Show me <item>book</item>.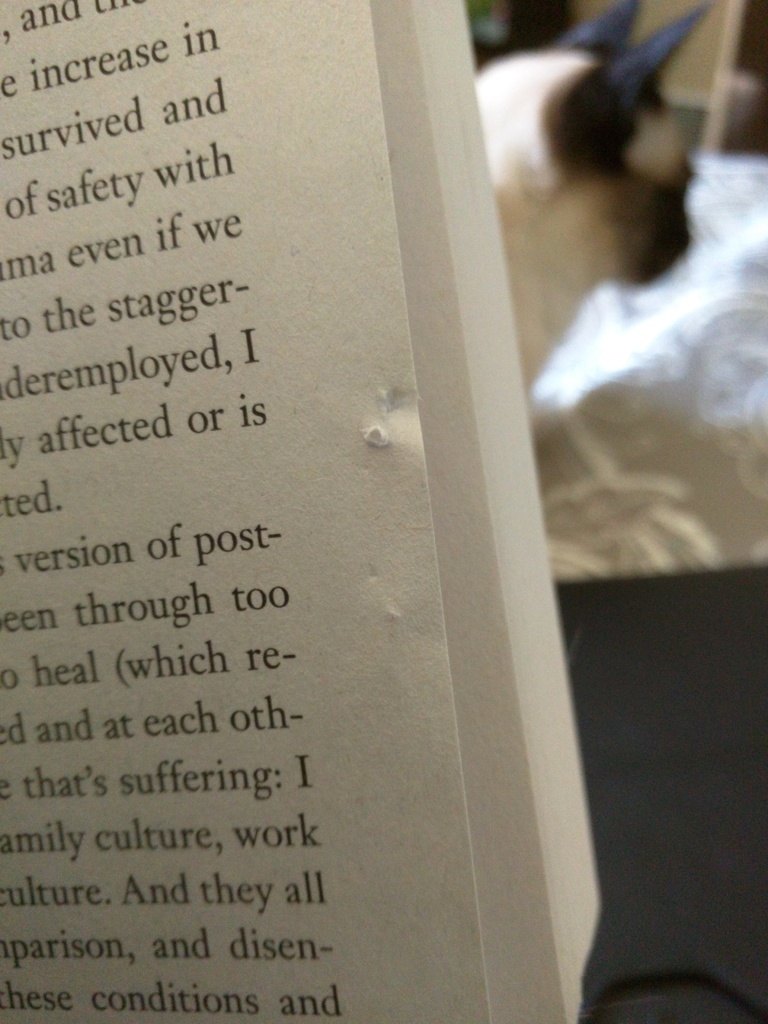
<item>book</item> is here: <region>0, 0, 611, 1023</region>.
